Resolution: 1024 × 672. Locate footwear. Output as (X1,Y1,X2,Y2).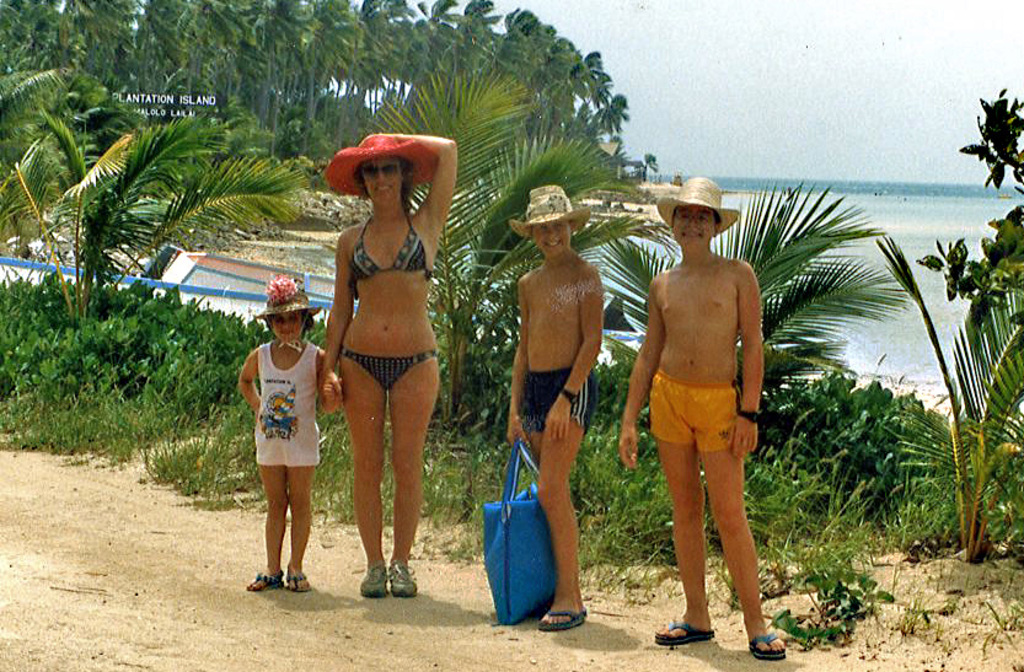
(535,606,588,629).
